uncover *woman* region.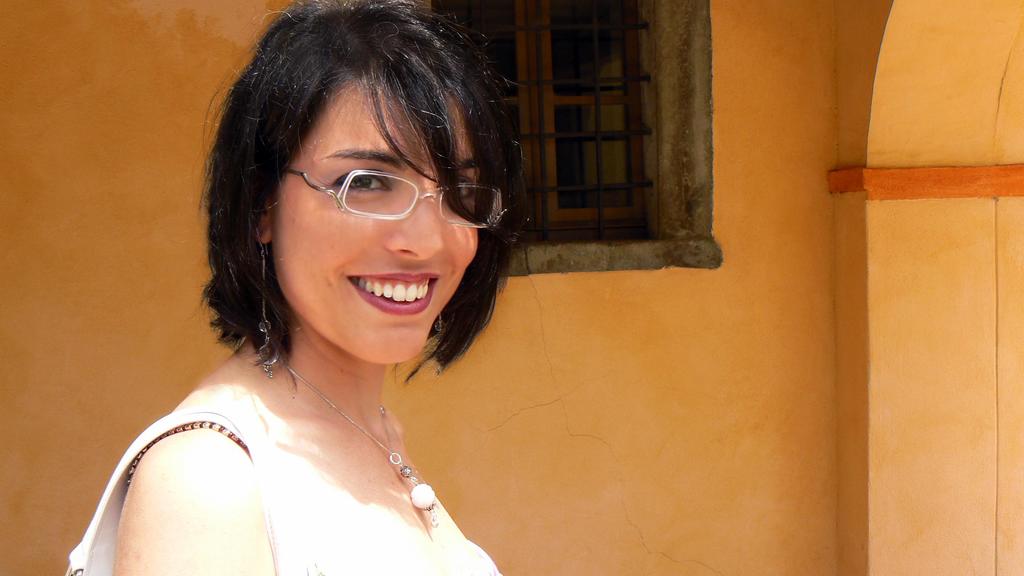
Uncovered: {"left": 91, "top": 21, "right": 584, "bottom": 575}.
